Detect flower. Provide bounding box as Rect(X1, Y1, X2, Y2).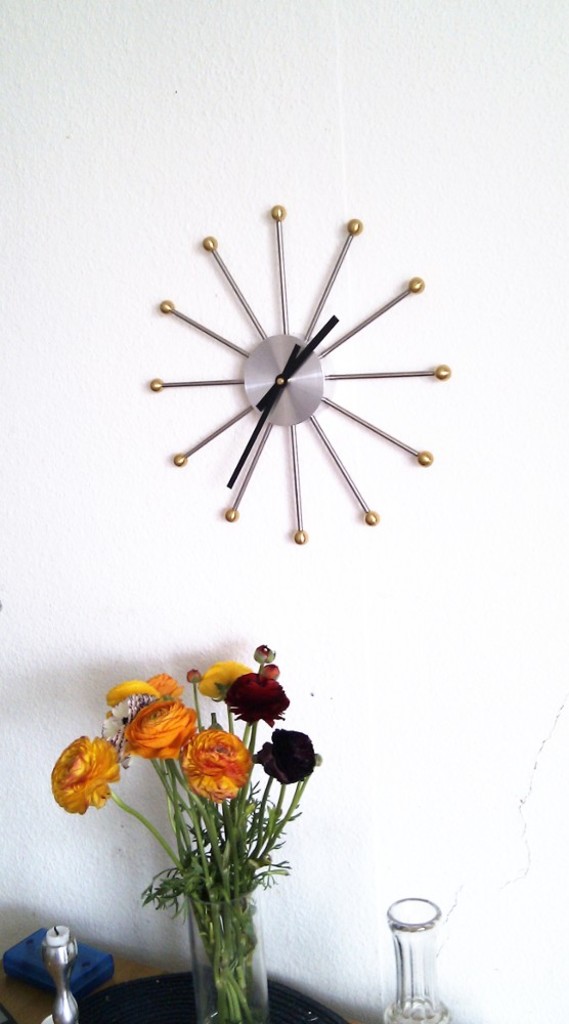
Rect(44, 730, 123, 833).
